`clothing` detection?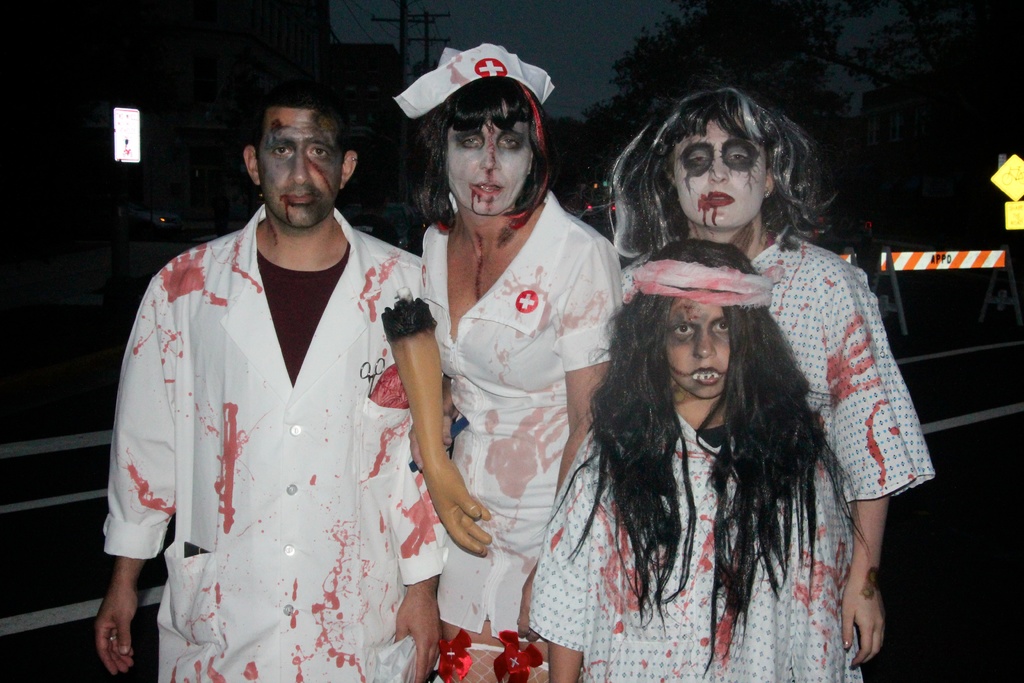
(x1=624, y1=236, x2=939, y2=682)
